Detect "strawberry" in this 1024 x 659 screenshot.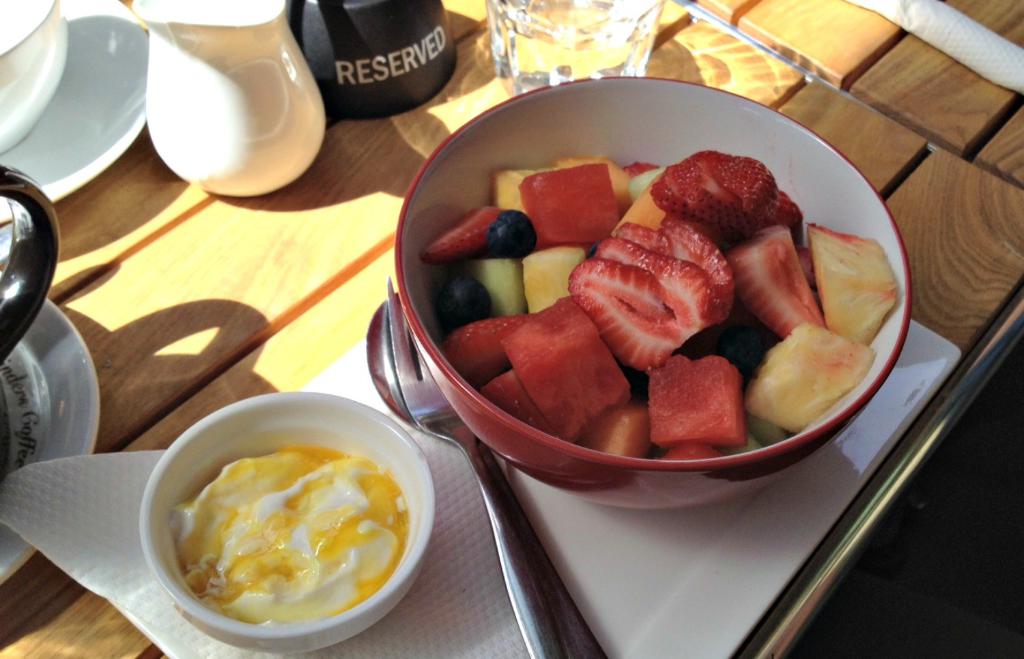
Detection: select_region(728, 216, 821, 340).
